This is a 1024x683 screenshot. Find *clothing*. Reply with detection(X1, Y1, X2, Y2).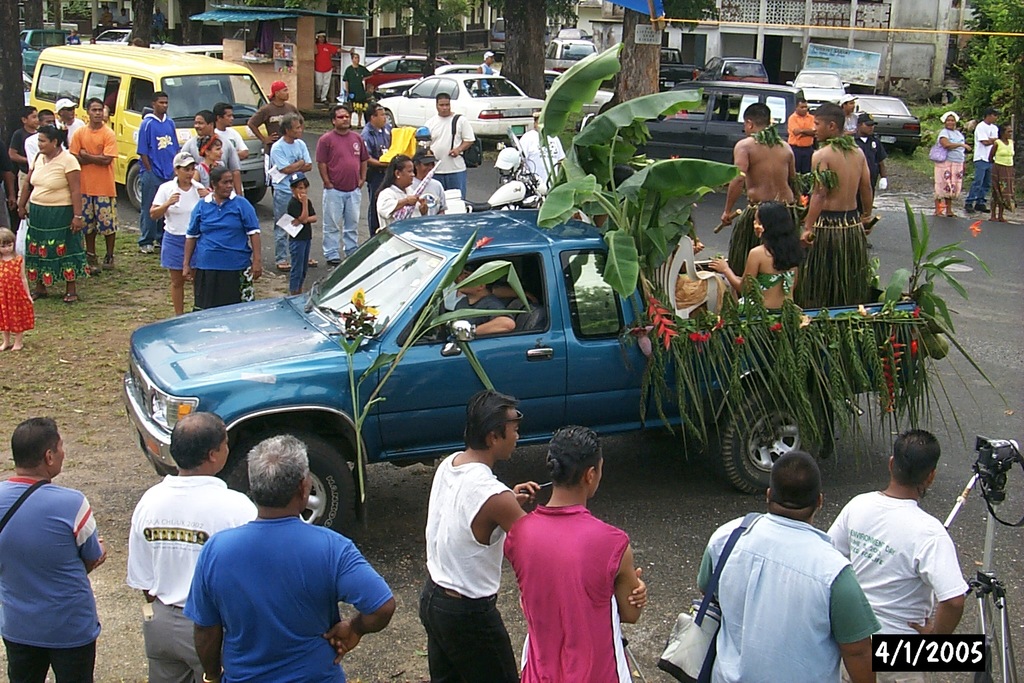
detection(185, 516, 393, 682).
